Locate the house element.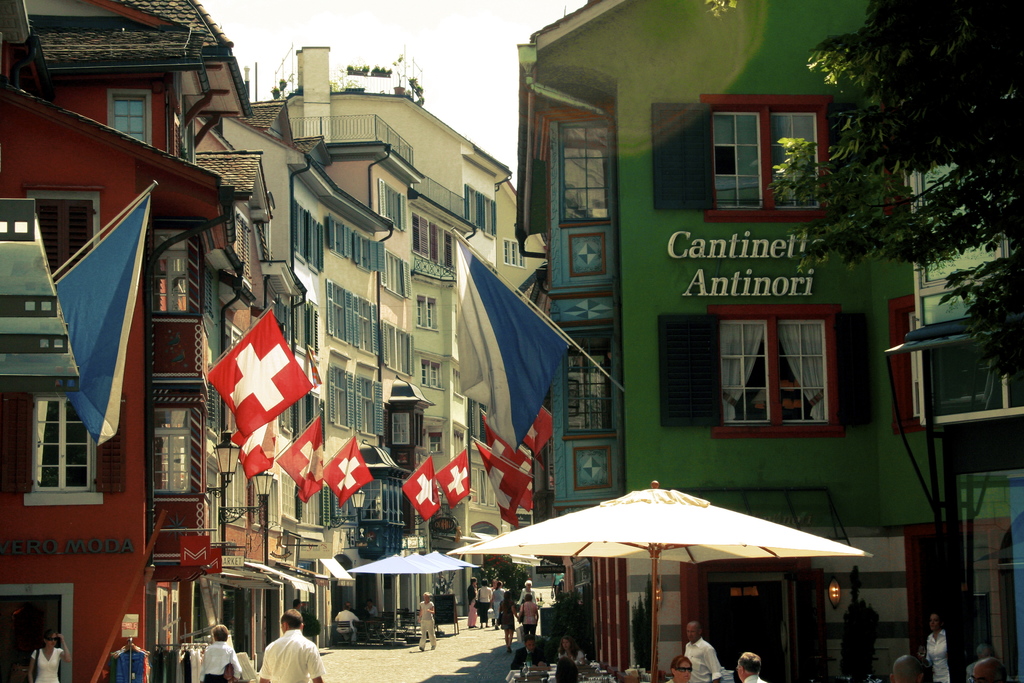
Element bbox: {"x1": 329, "y1": 175, "x2": 385, "y2": 624}.
